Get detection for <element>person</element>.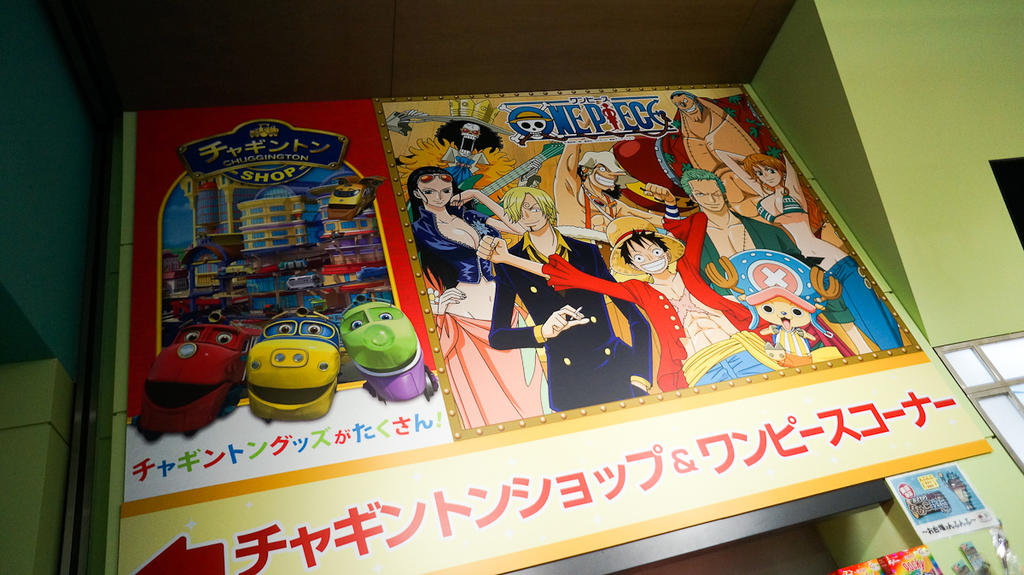
Detection: bbox=(658, 166, 858, 372).
